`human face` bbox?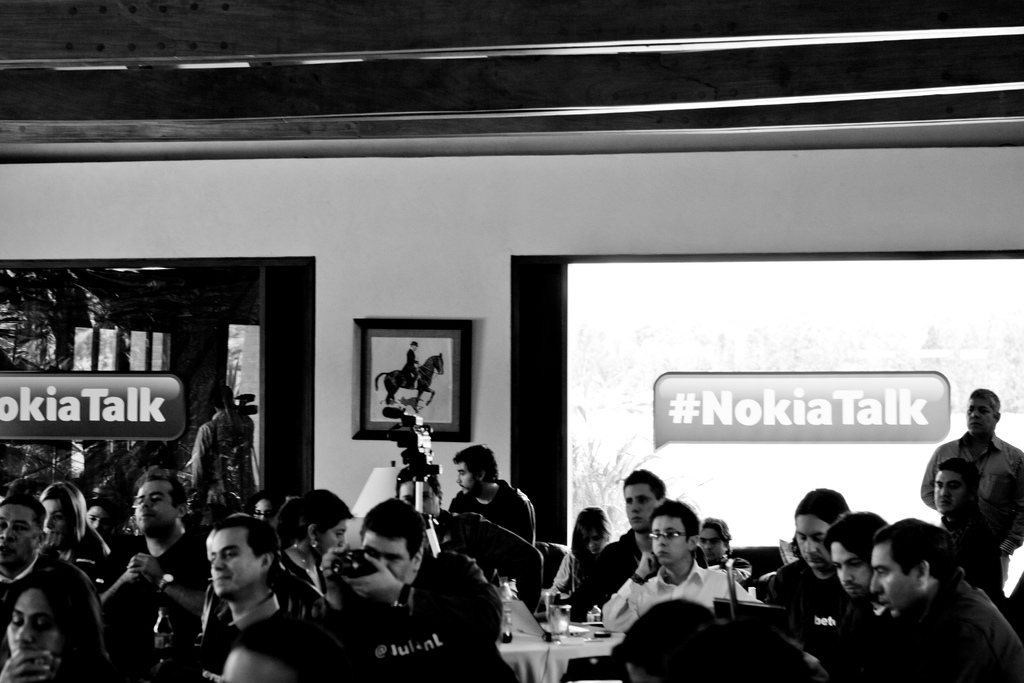
select_region(42, 499, 68, 547)
